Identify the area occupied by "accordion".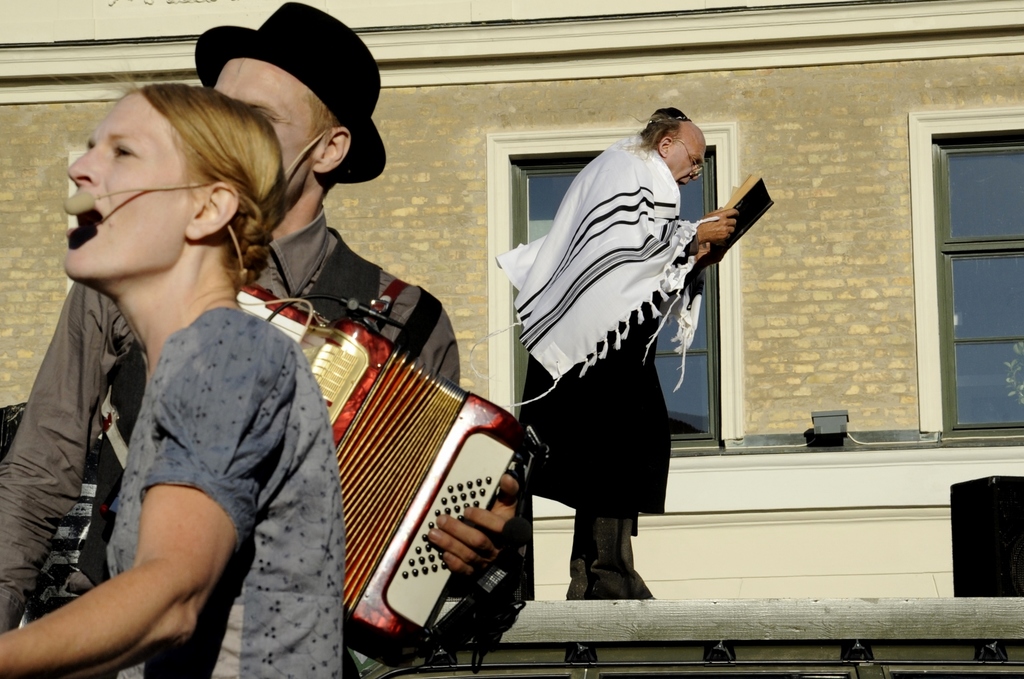
Area: box(233, 274, 543, 678).
